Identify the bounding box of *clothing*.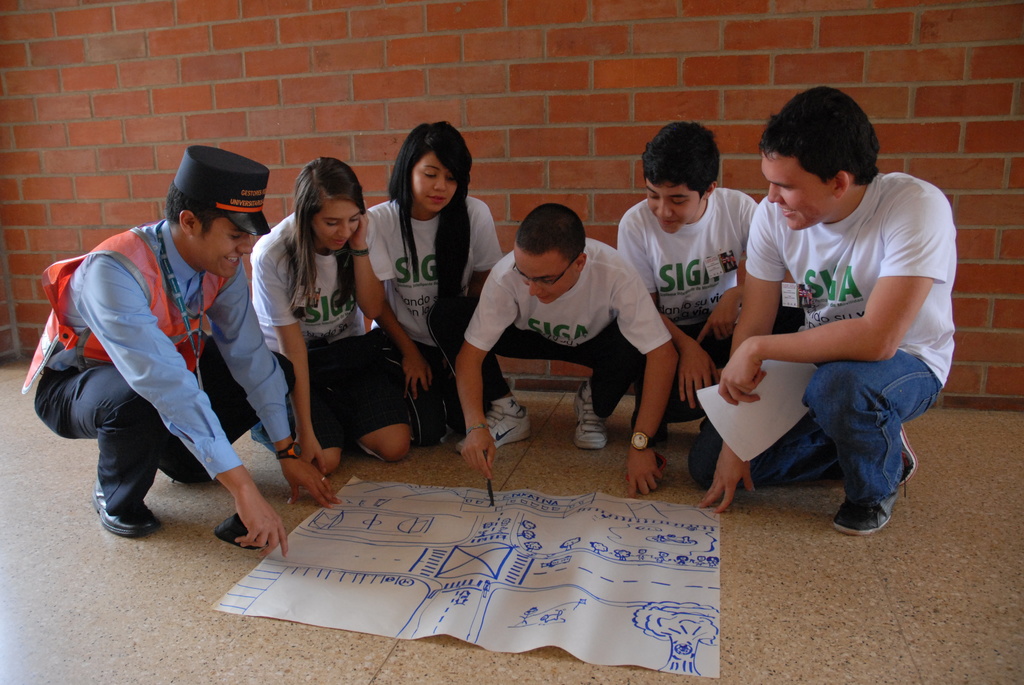
bbox=(685, 171, 958, 500).
